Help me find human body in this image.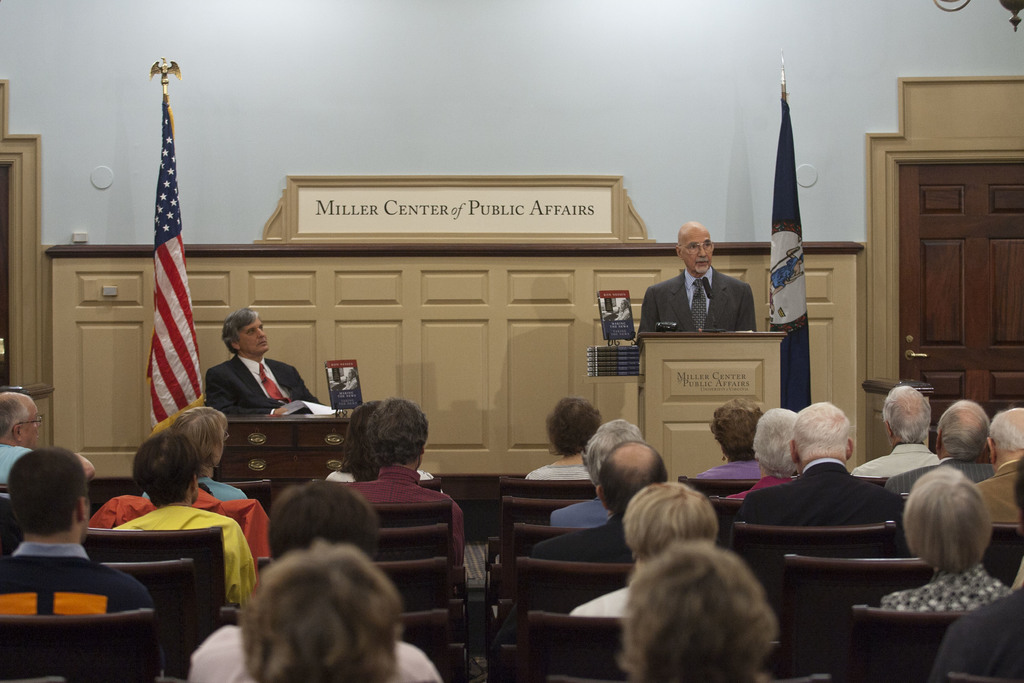
Found it: [x1=527, y1=393, x2=609, y2=483].
